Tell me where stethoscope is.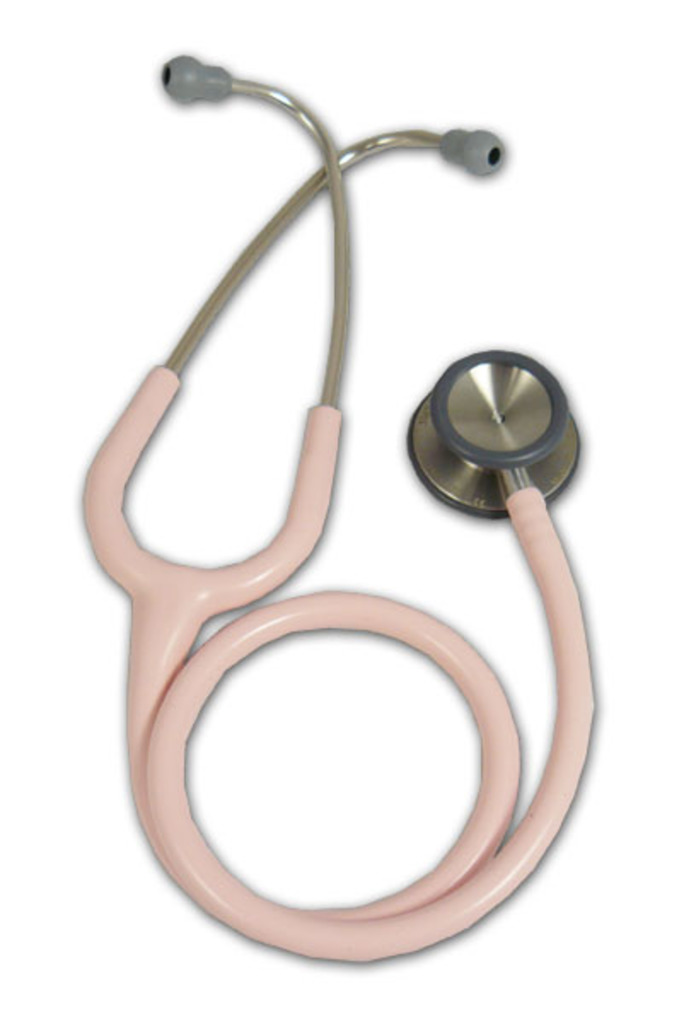
stethoscope is at BBox(85, 58, 614, 969).
